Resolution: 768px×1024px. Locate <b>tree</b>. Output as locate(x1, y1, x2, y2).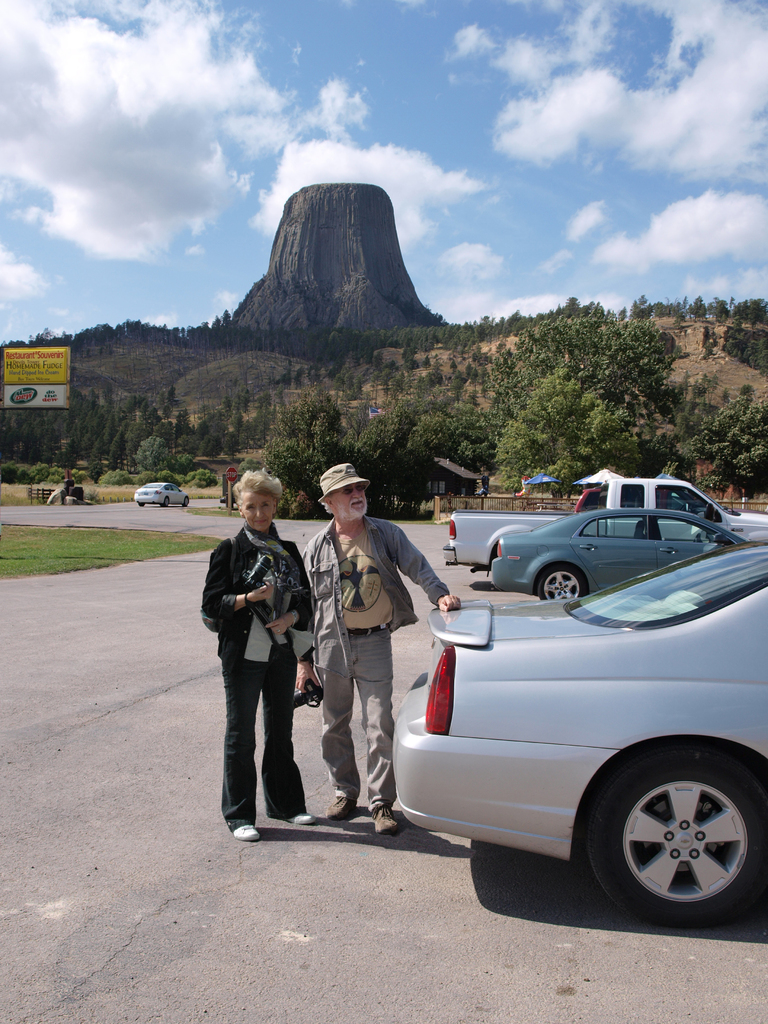
locate(396, 374, 408, 391).
